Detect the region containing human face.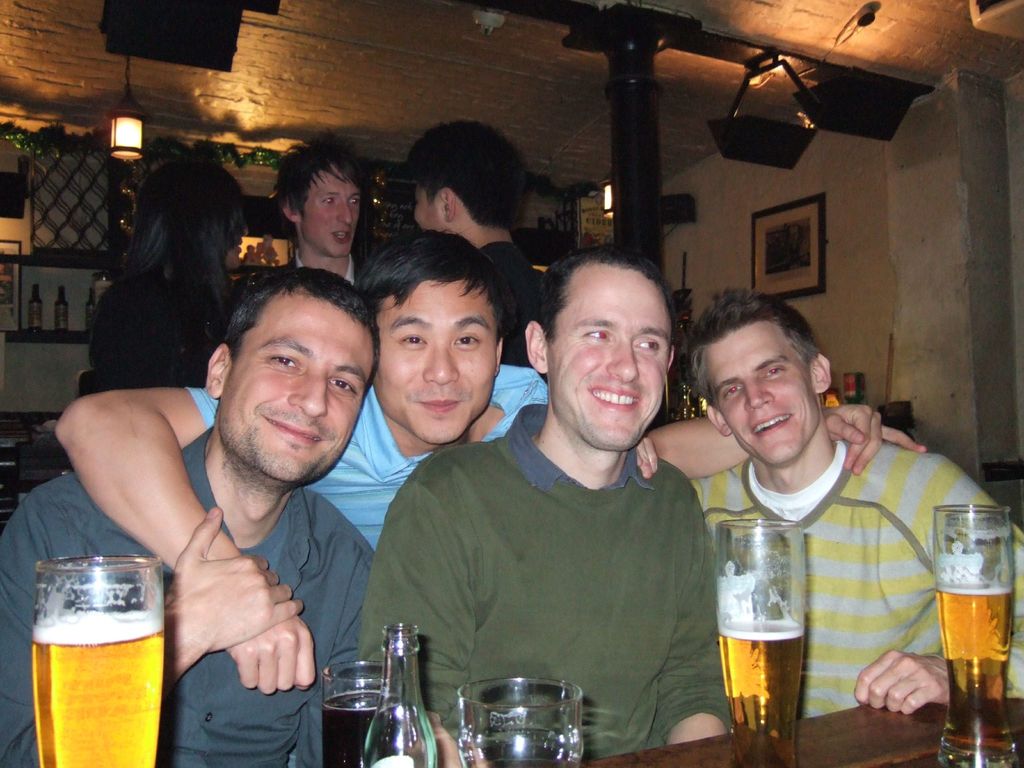
<box>705,320,814,470</box>.
